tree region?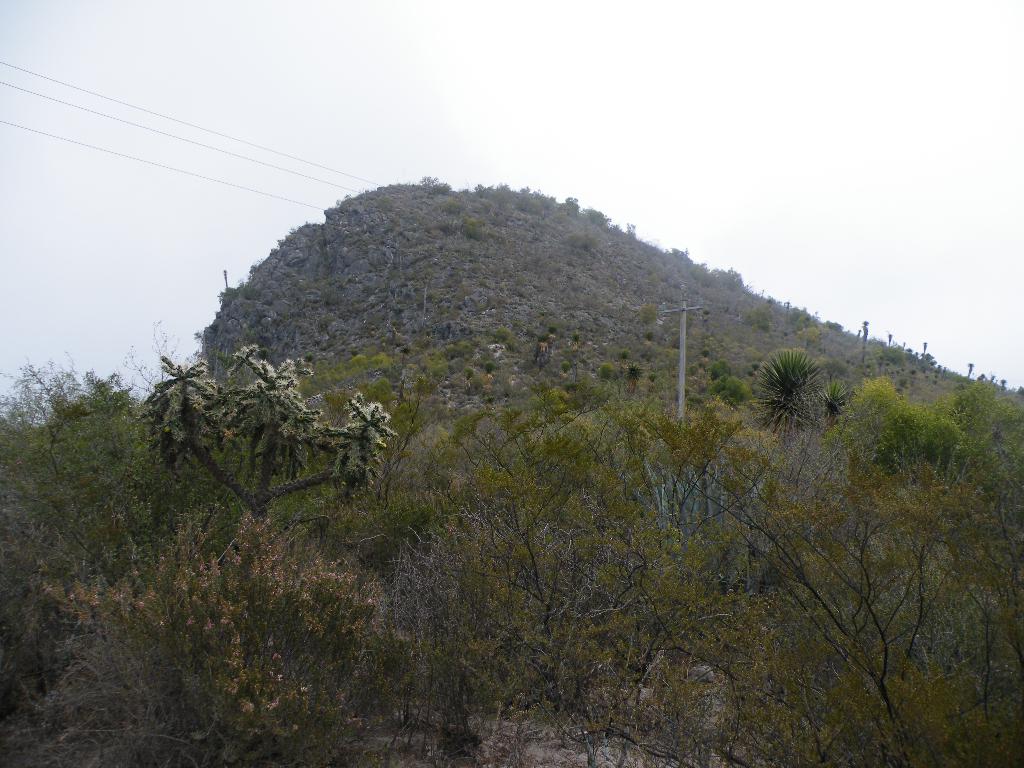
(756,337,842,451)
